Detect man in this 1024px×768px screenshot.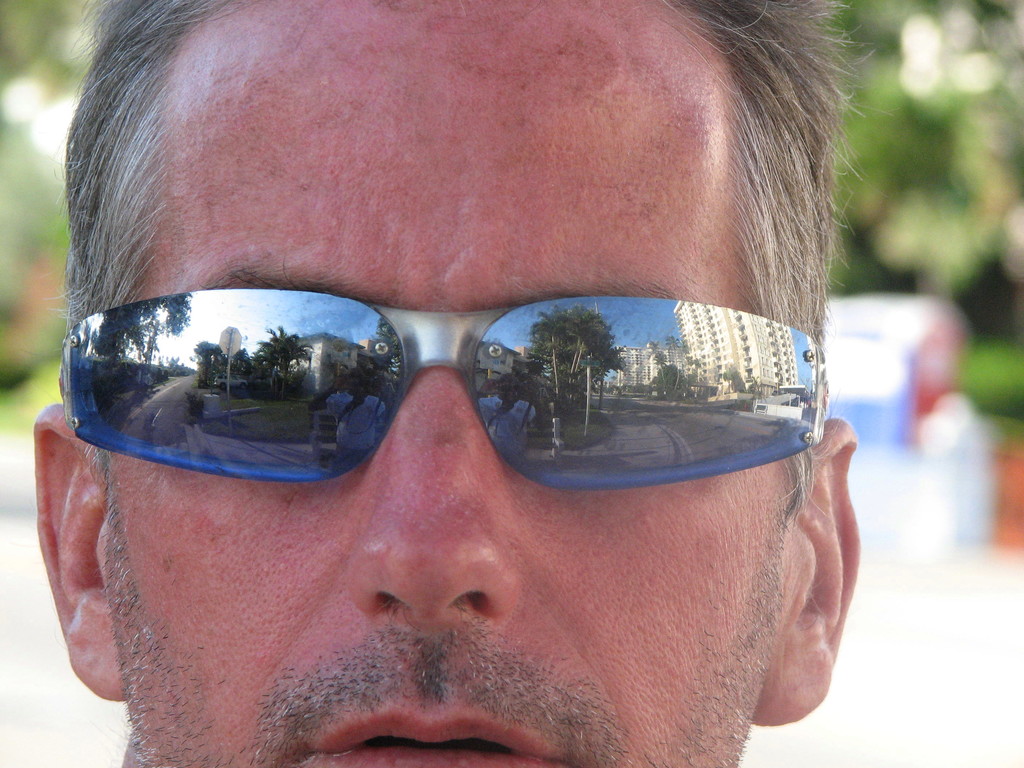
Detection: <box>21,78,902,767</box>.
